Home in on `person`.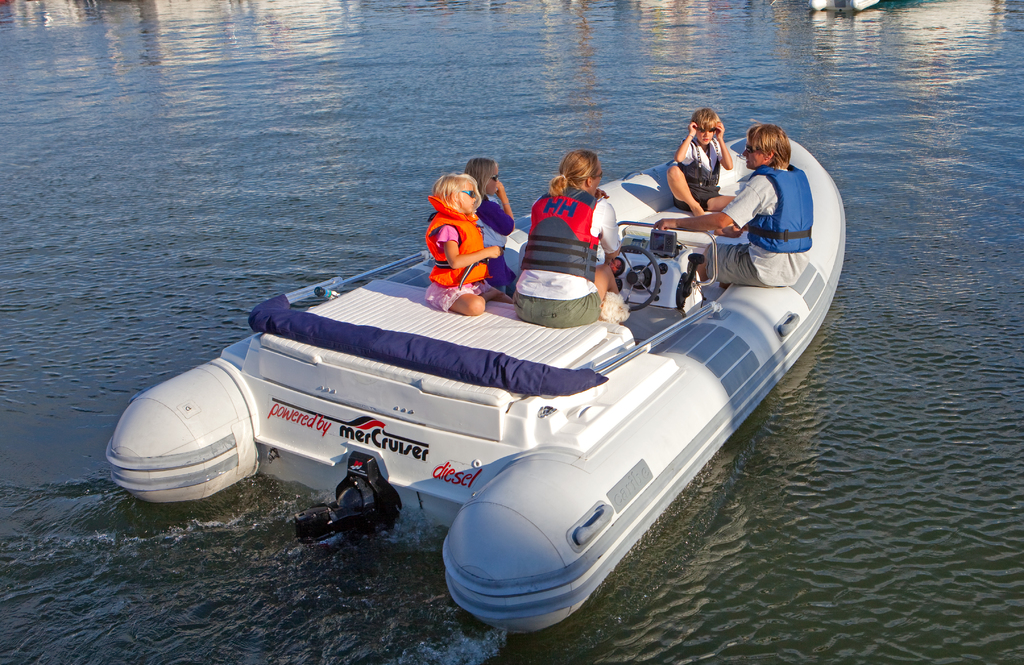
Homed in at pyautogui.locateOnScreen(458, 158, 515, 300).
